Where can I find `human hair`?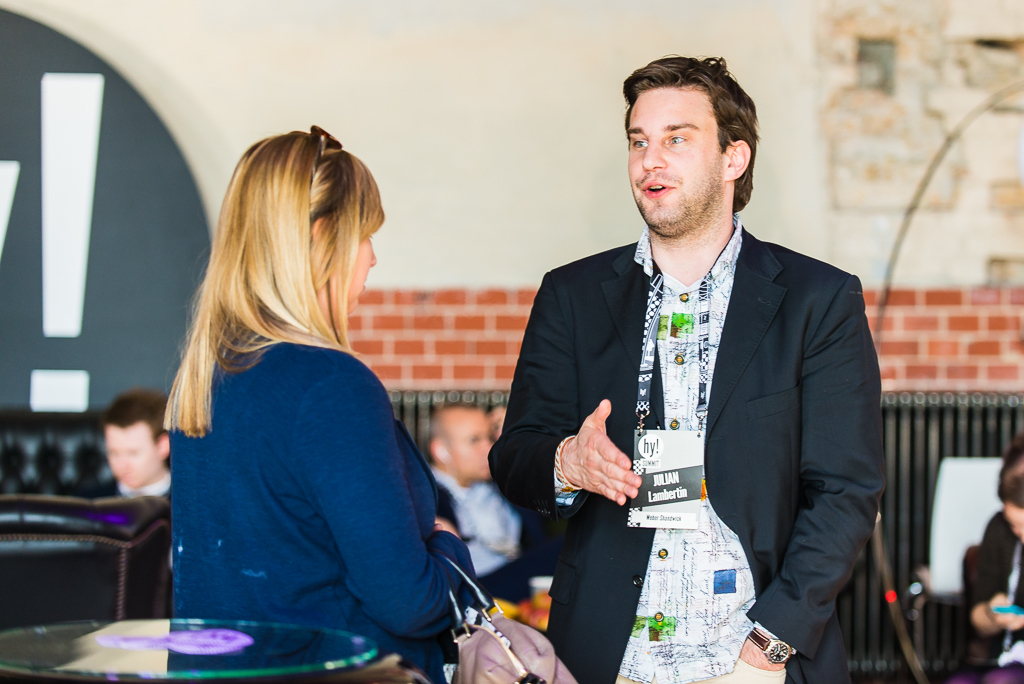
You can find it at BBox(158, 142, 378, 428).
